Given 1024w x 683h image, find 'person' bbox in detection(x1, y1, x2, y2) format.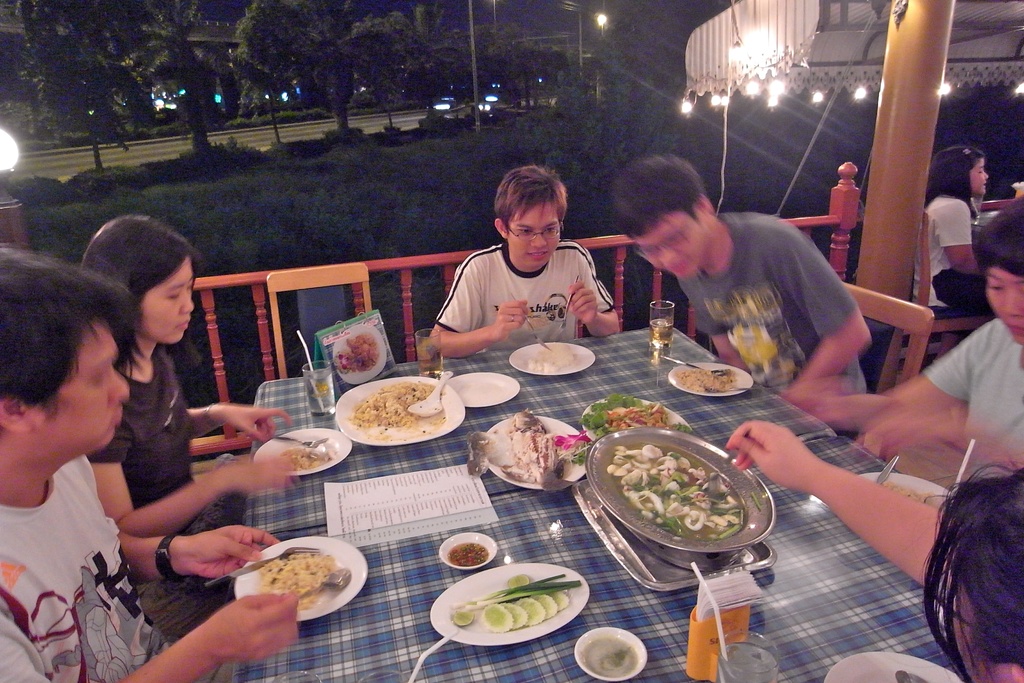
detection(1, 243, 295, 682).
